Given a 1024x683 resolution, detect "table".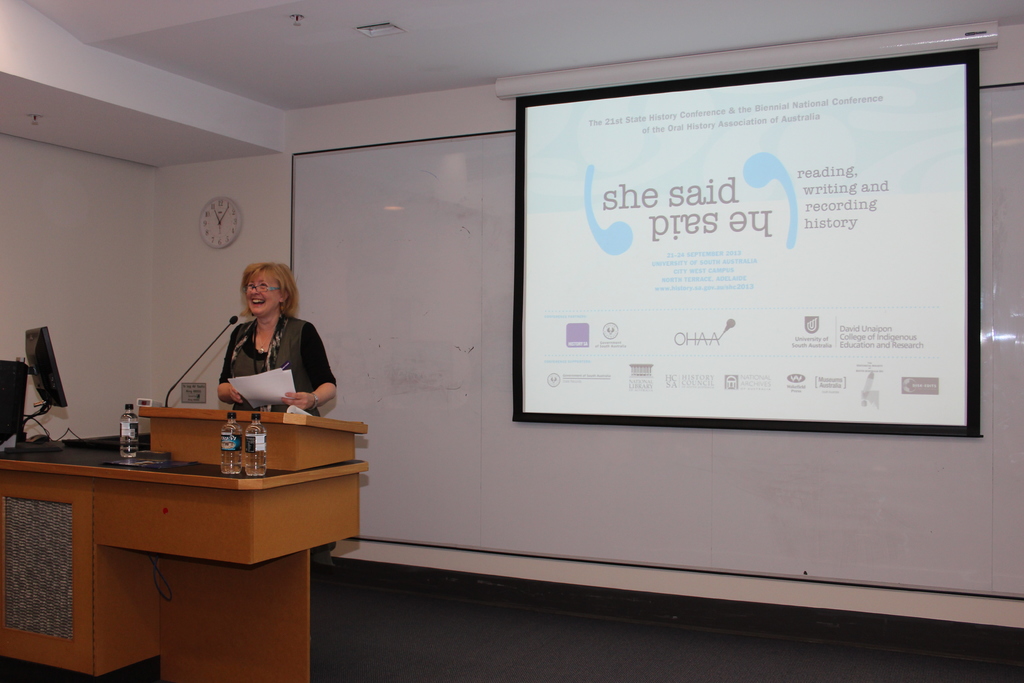
left=2, top=434, right=367, bottom=679.
